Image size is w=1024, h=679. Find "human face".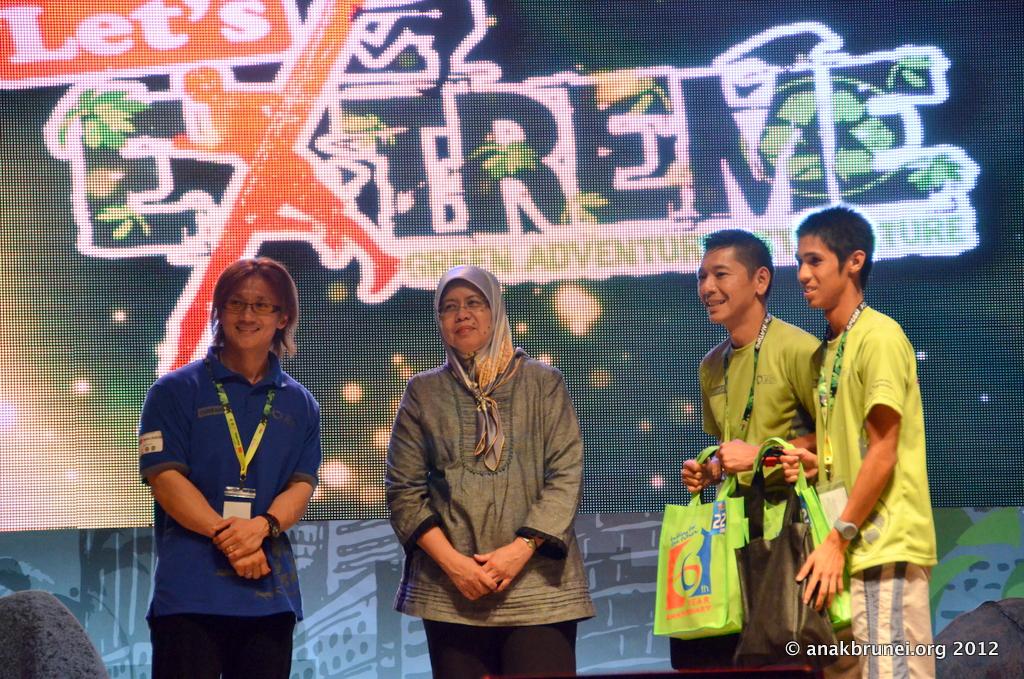
695/243/755/319.
